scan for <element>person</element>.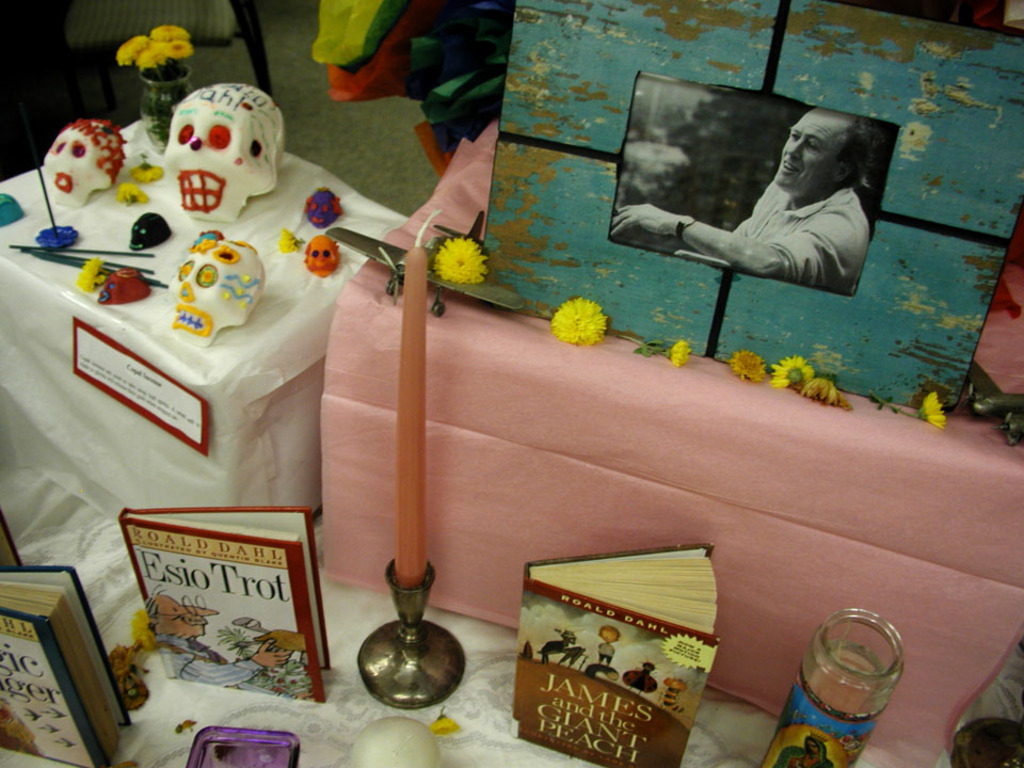
Scan result: locate(650, 79, 878, 383).
